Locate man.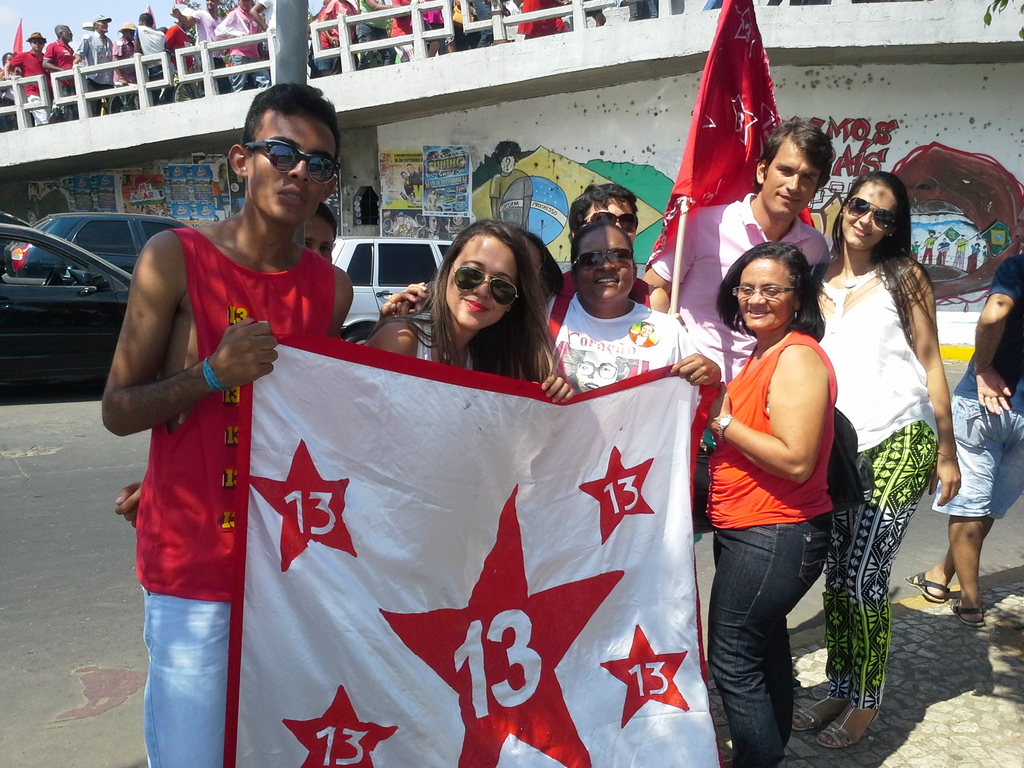
Bounding box: [x1=137, y1=8, x2=163, y2=98].
